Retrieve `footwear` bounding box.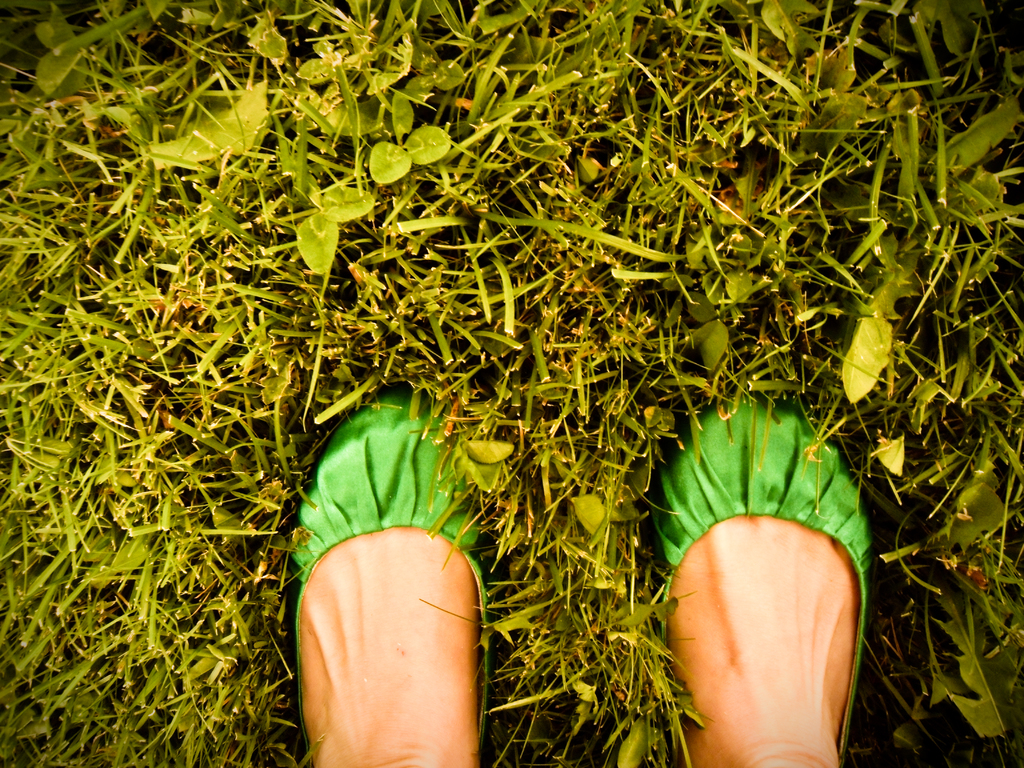
Bounding box: box(285, 386, 486, 767).
